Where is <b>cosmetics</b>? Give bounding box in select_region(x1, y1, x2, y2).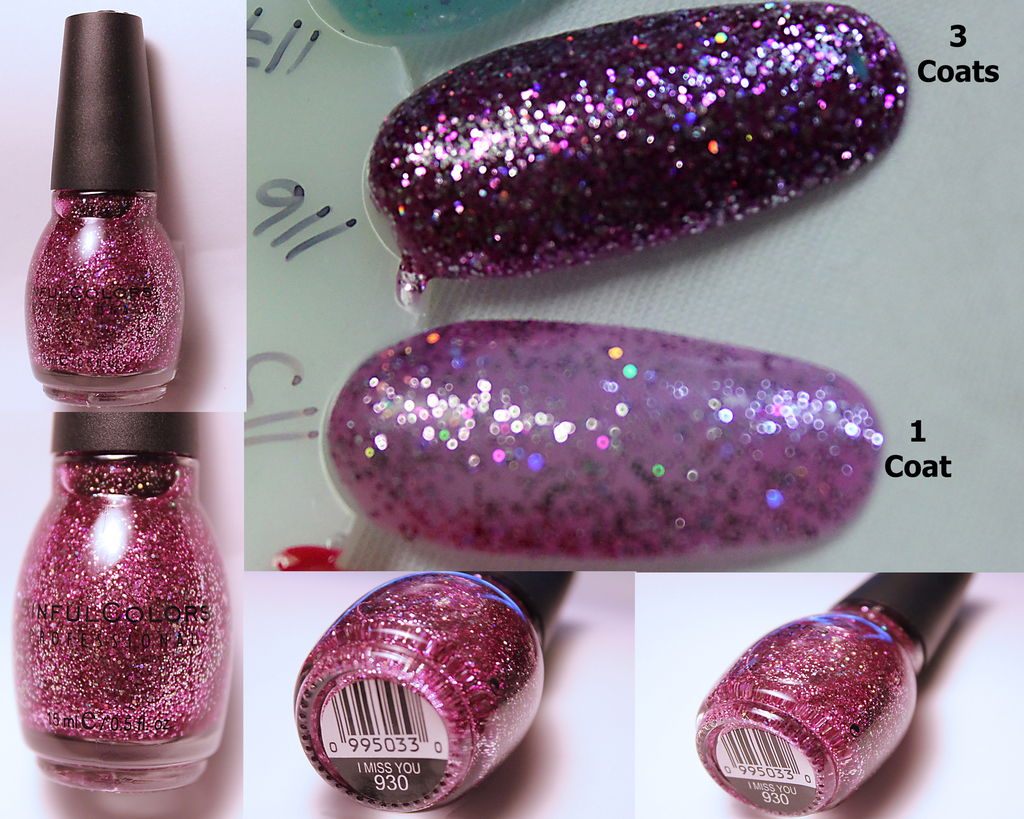
select_region(697, 571, 979, 818).
